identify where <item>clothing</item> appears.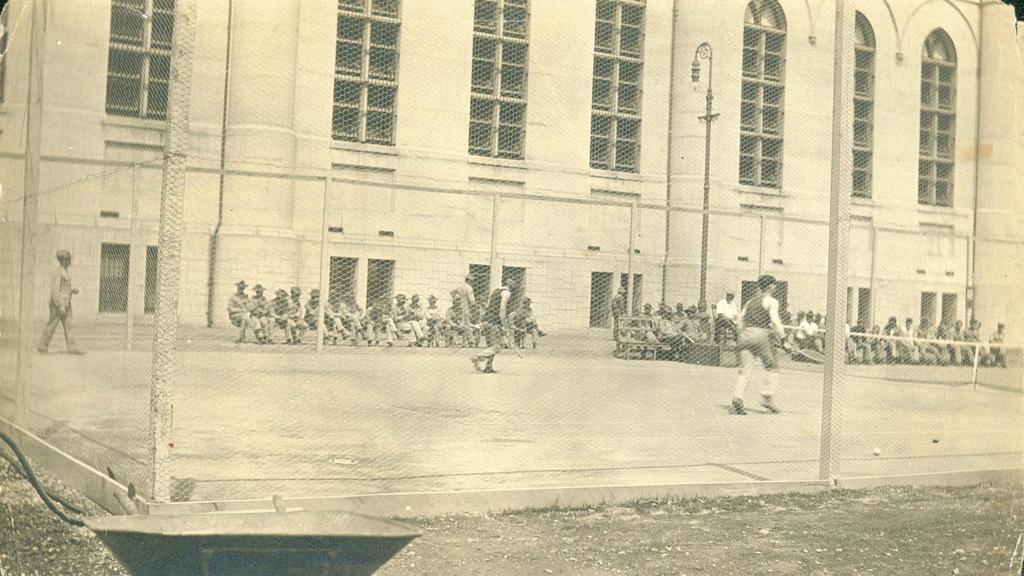
Appears at (left=385, top=312, right=417, bottom=345).
